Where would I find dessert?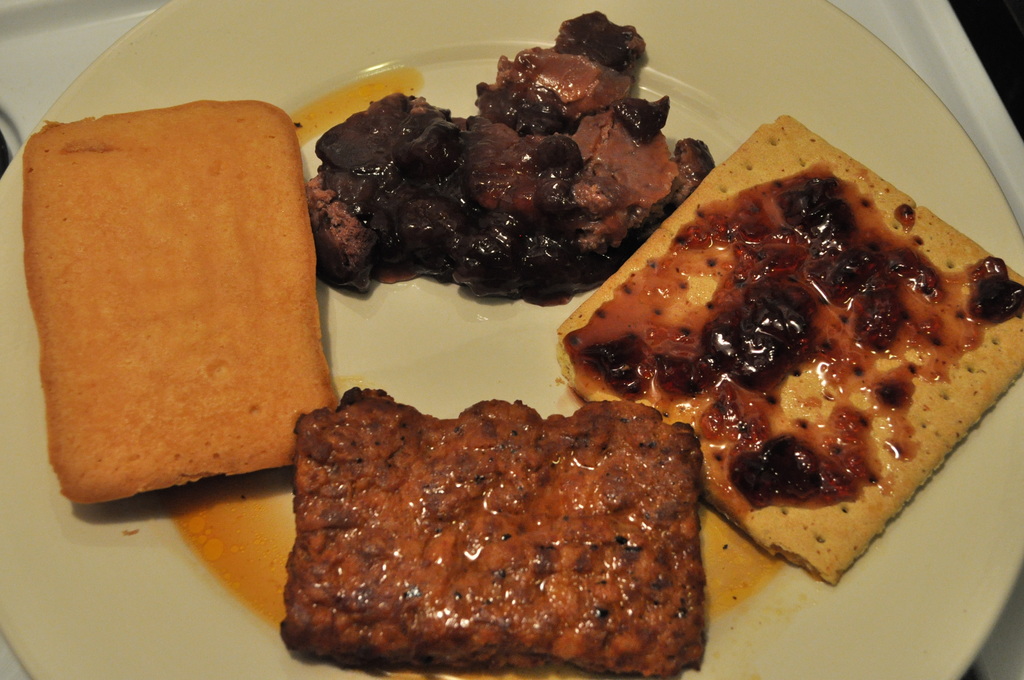
At [561, 122, 1023, 601].
